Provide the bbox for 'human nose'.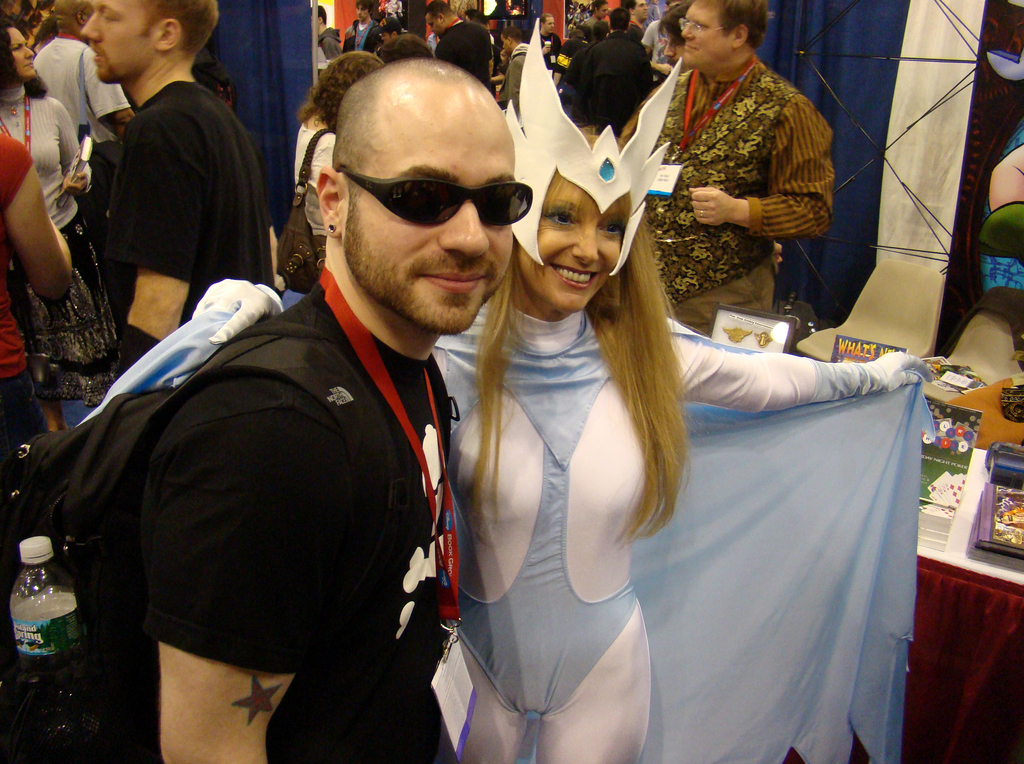
(356, 6, 362, 12).
